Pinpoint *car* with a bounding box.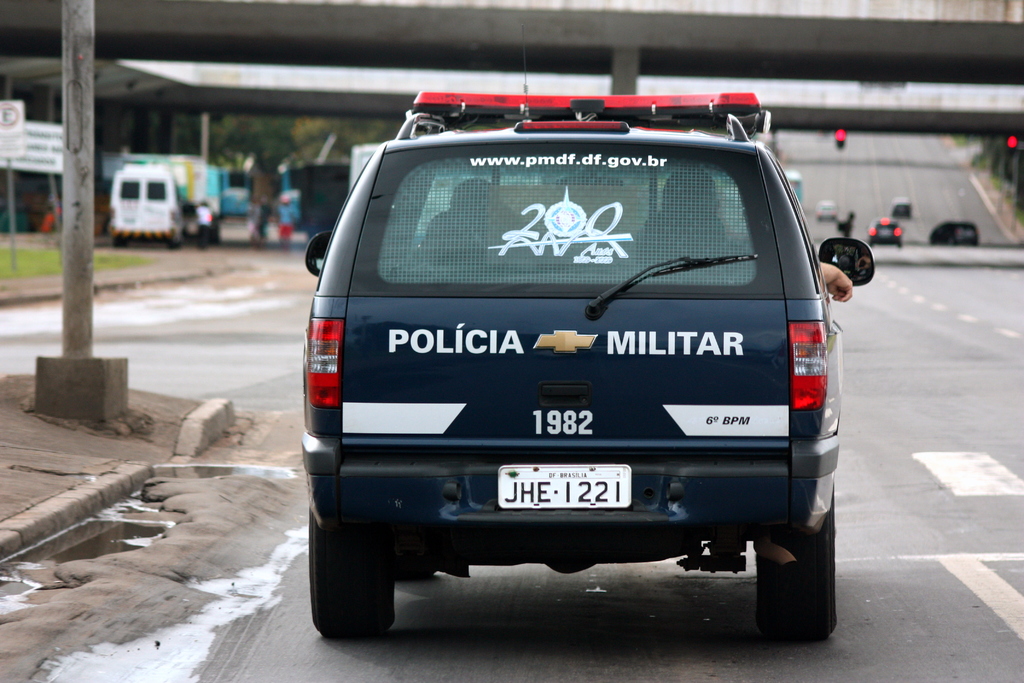
<box>278,74,875,673</box>.
